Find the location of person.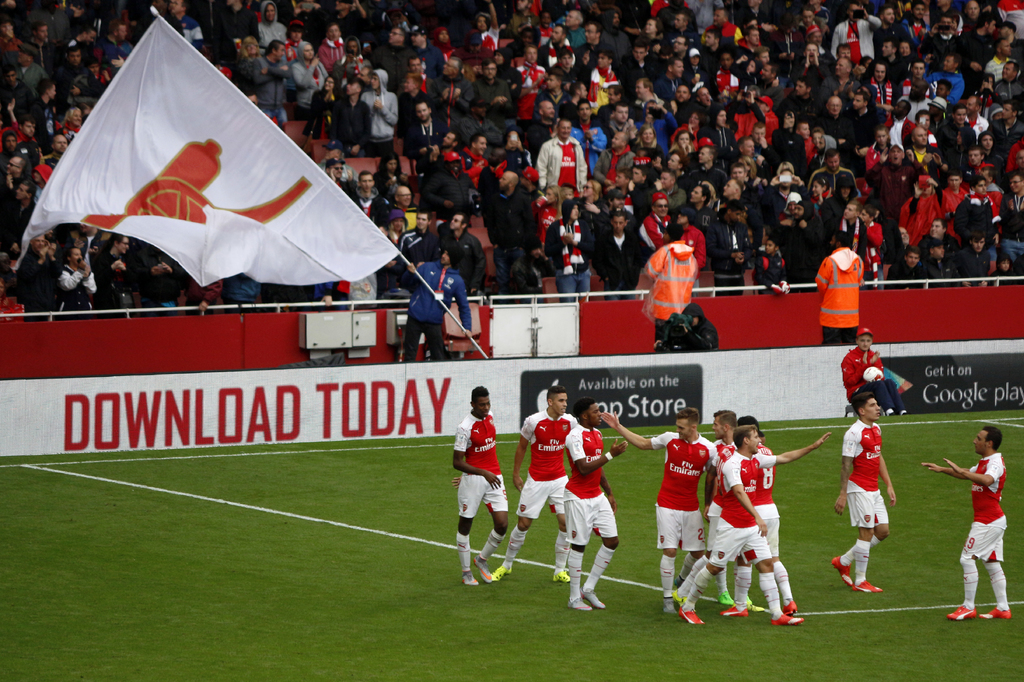
Location: {"x1": 636, "y1": 223, "x2": 698, "y2": 355}.
